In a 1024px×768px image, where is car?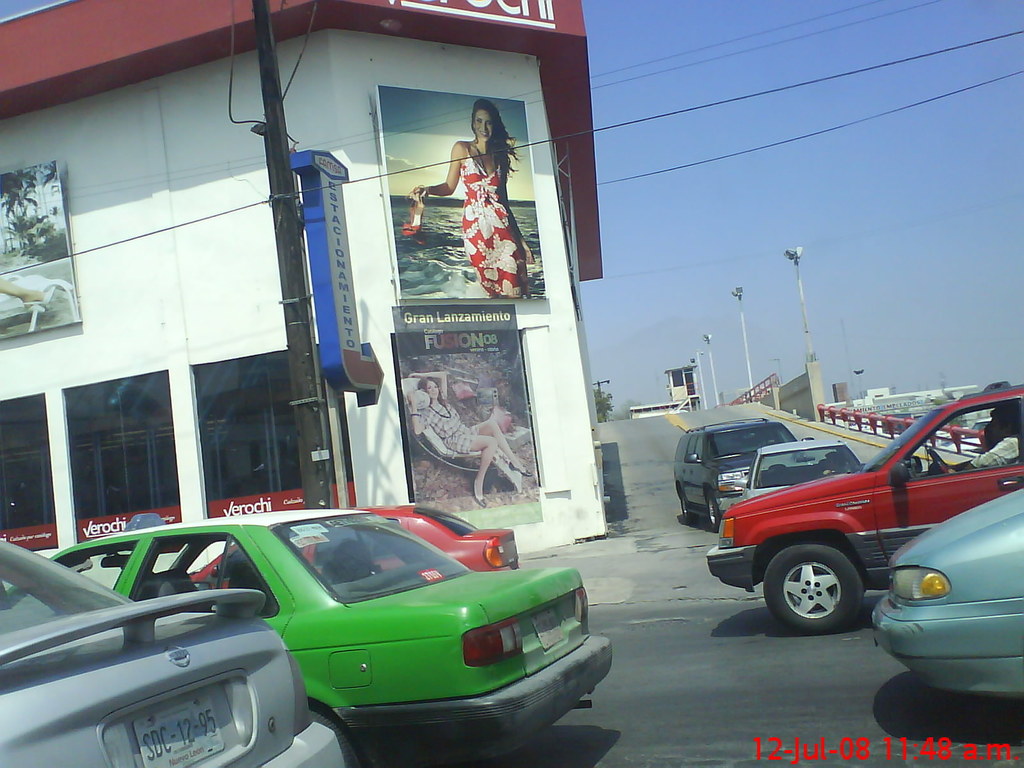
bbox(0, 534, 349, 767).
